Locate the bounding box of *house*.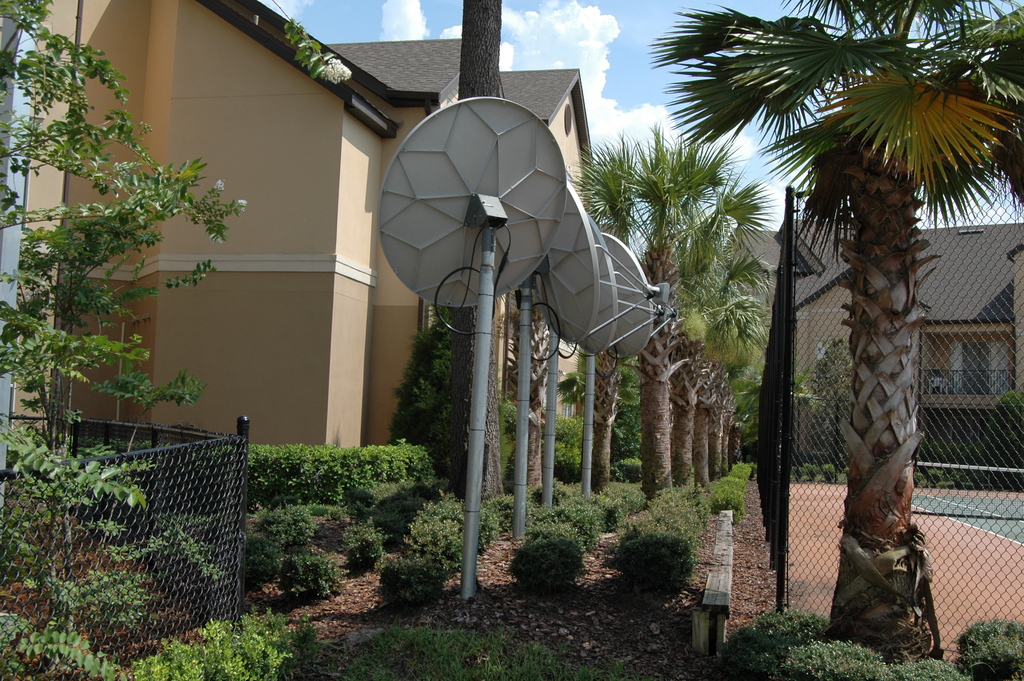
Bounding box: <region>14, 0, 593, 450</region>.
